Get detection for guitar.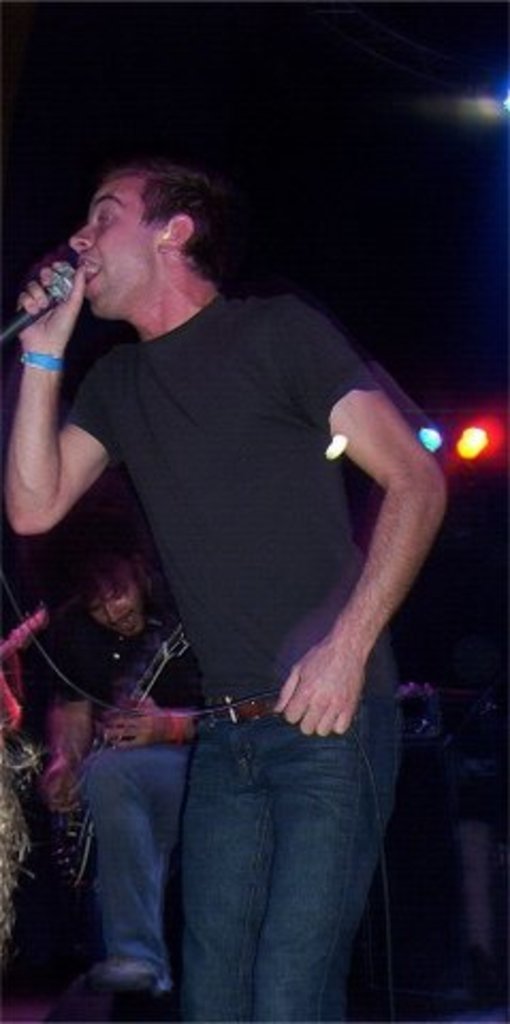
Detection: crop(38, 621, 196, 890).
